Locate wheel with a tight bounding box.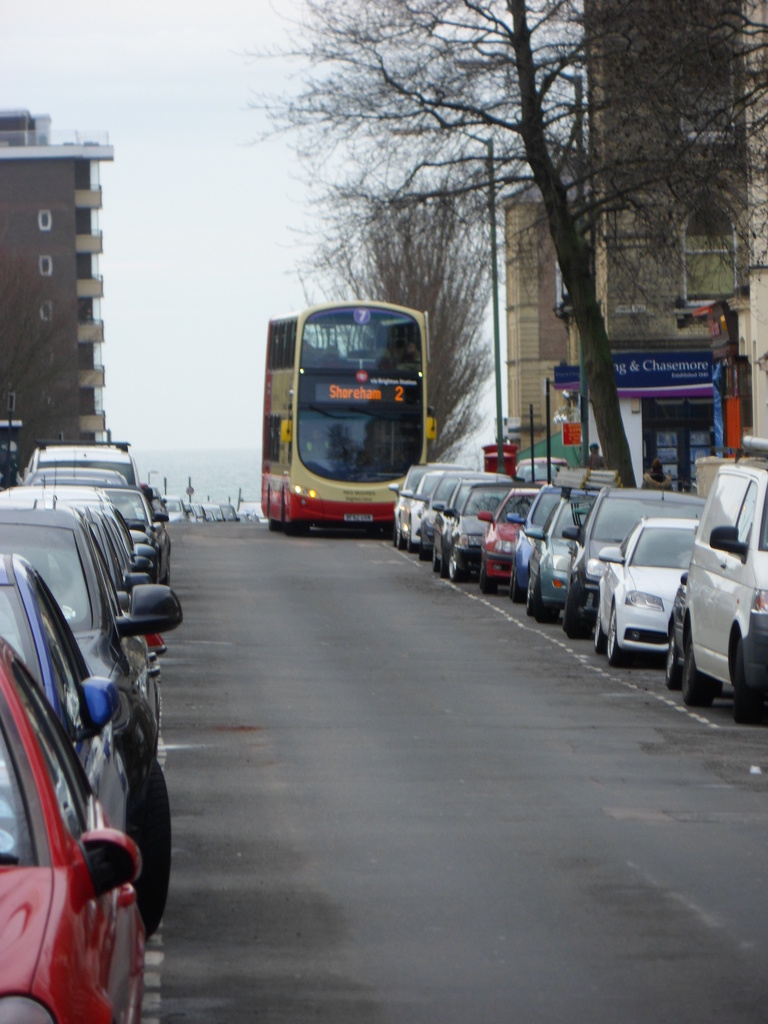
<region>531, 573, 548, 623</region>.
